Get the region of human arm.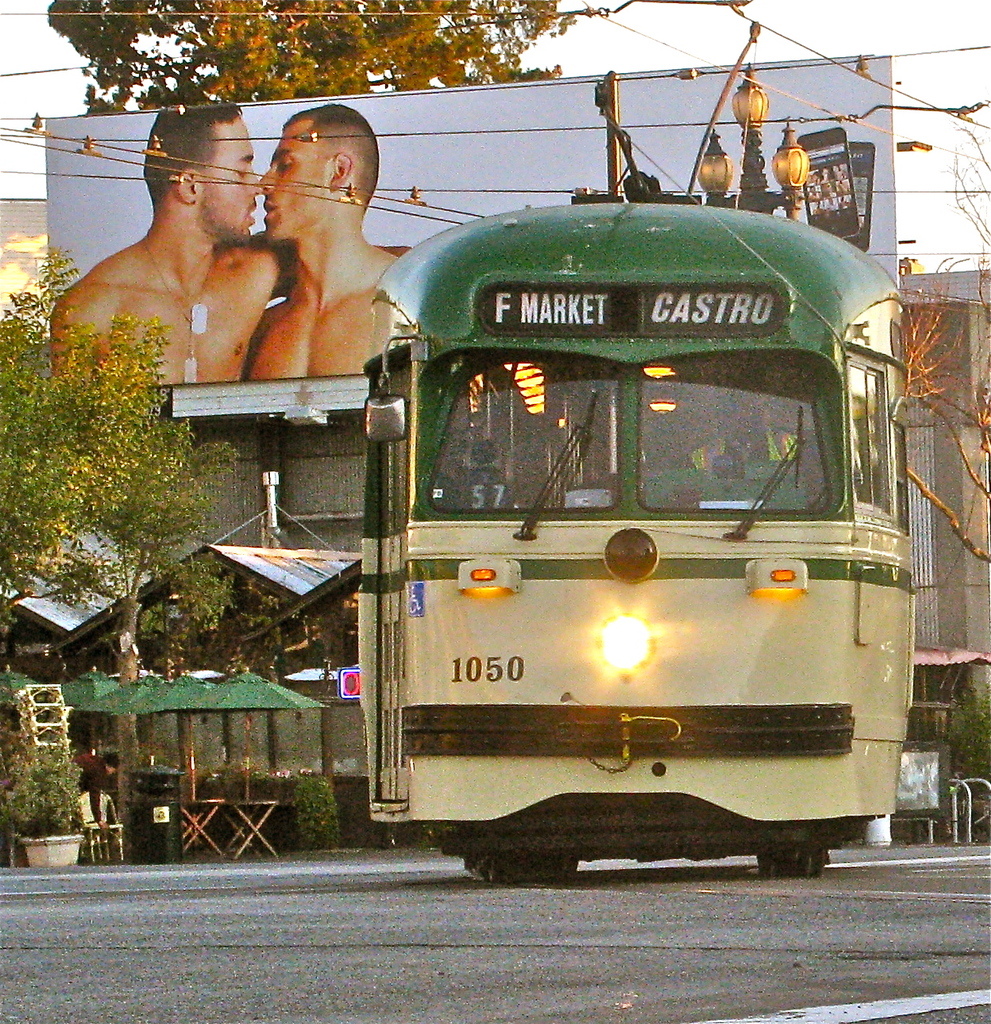
50:275:117:387.
